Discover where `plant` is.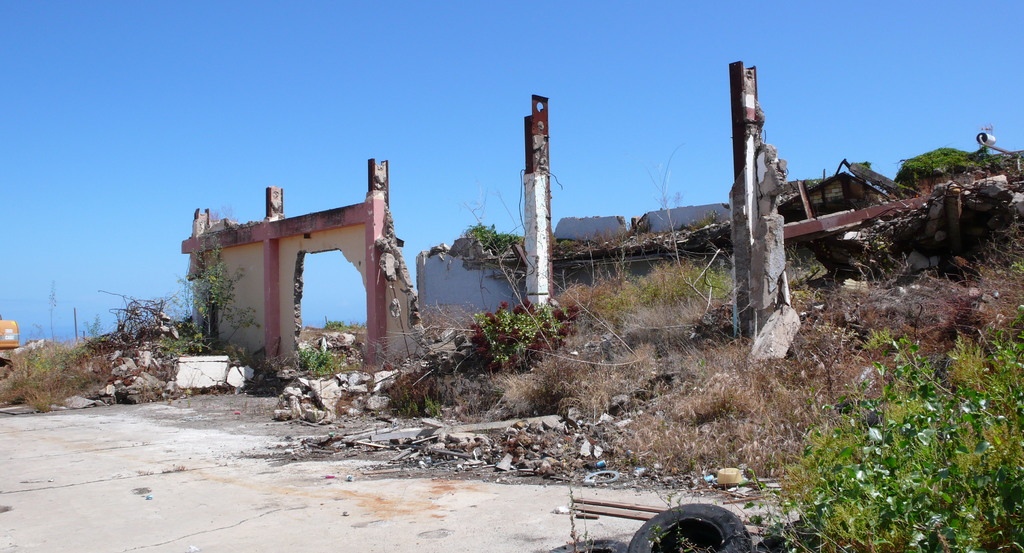
Discovered at {"x1": 461, "y1": 183, "x2": 521, "y2": 256}.
